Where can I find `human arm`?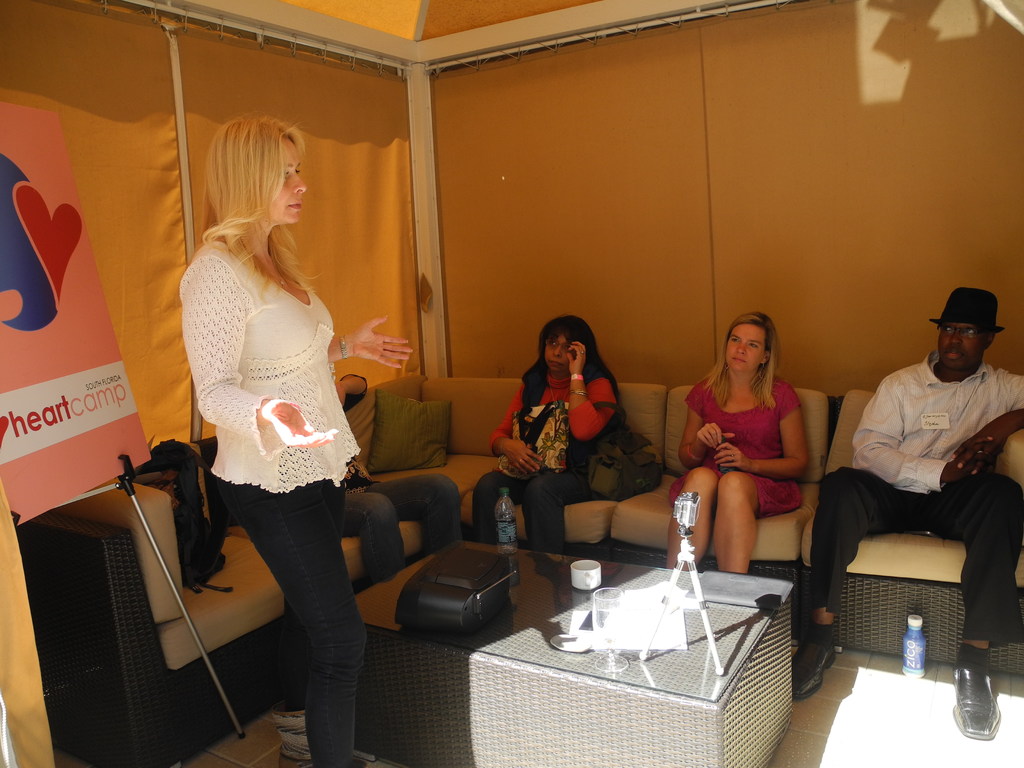
You can find it at bbox(334, 371, 378, 412).
